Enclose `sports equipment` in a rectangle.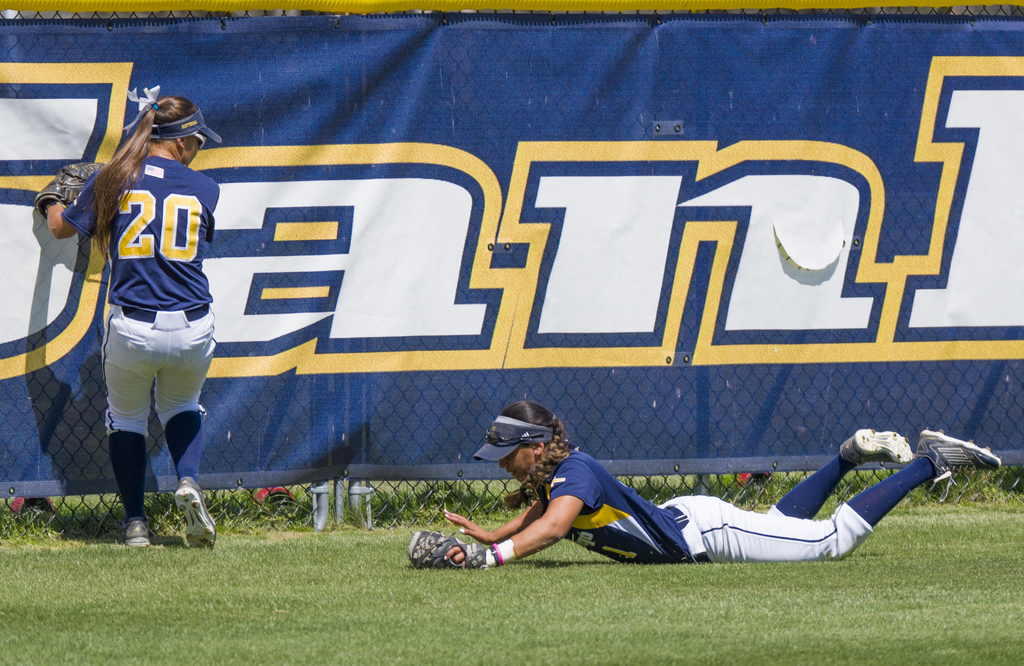
35, 159, 111, 220.
